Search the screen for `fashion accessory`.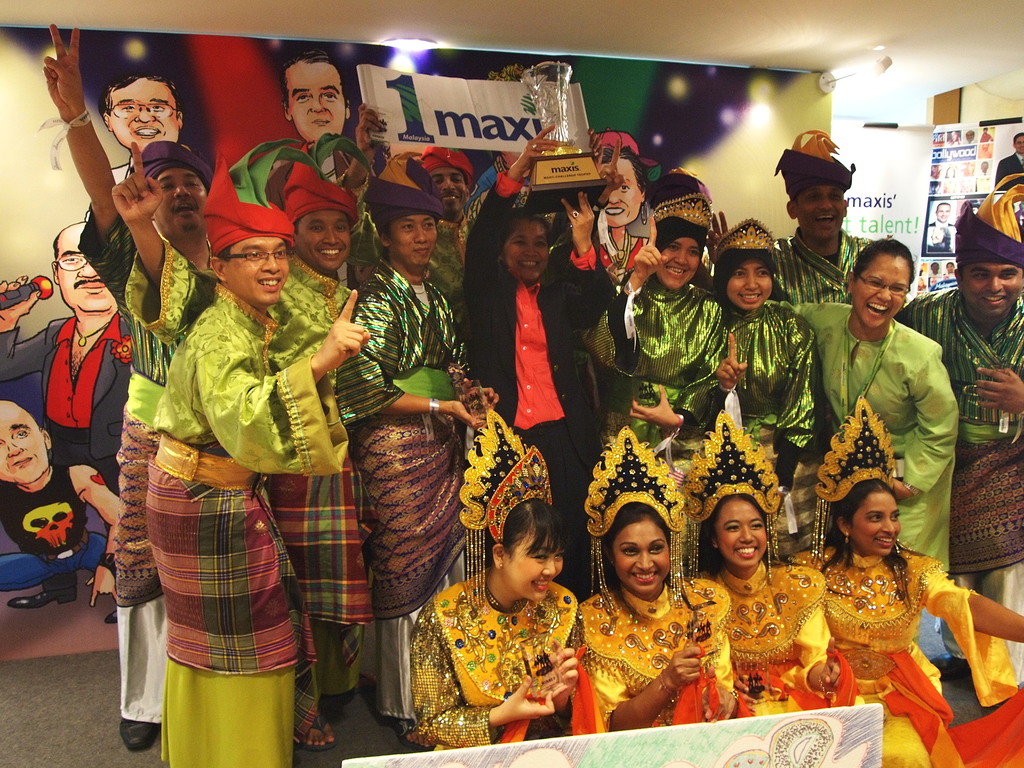
Found at x1=810 y1=393 x2=916 y2=568.
